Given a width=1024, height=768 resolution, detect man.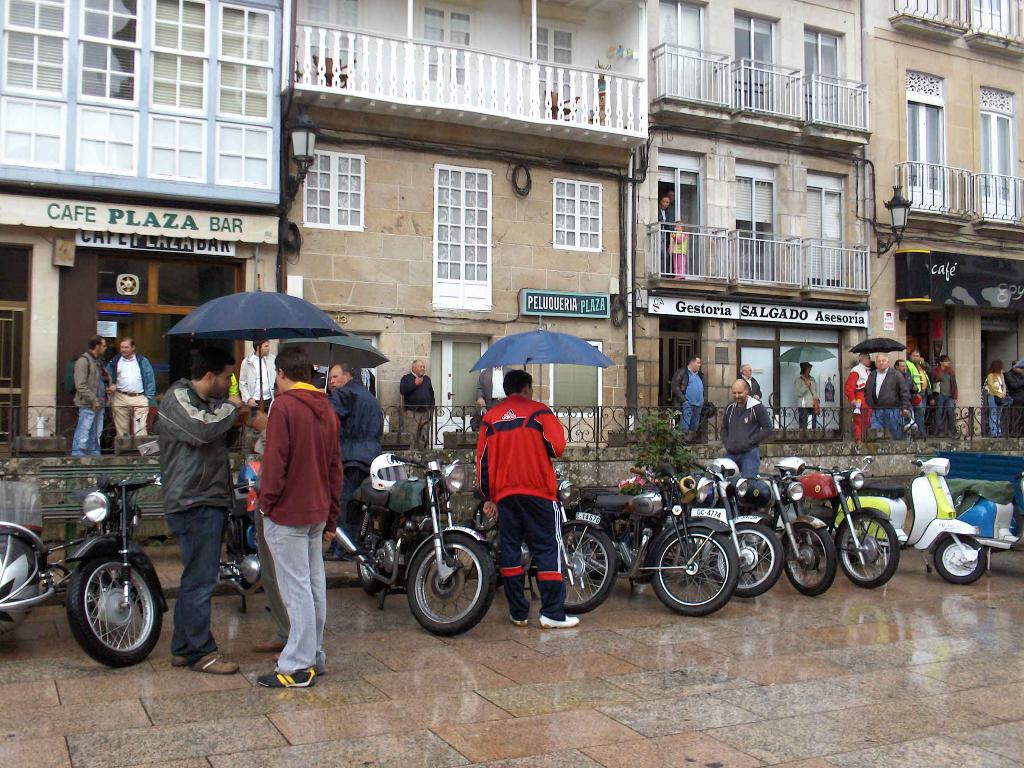
pyautogui.locateOnScreen(891, 357, 911, 373).
